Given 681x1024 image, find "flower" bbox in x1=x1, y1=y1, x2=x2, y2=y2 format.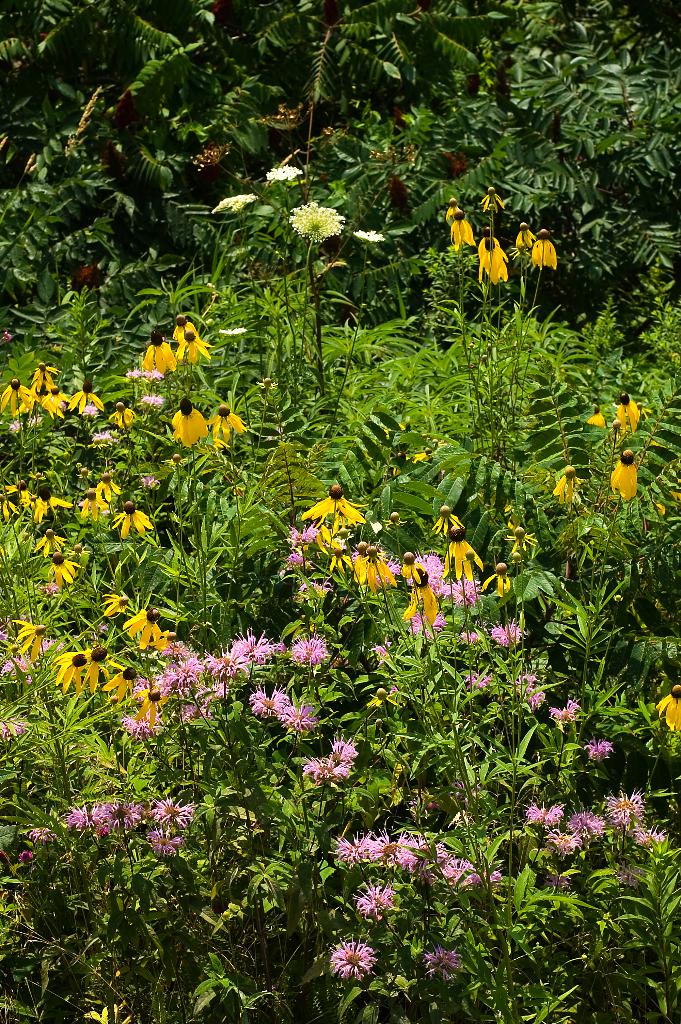
x1=57, y1=641, x2=106, y2=692.
